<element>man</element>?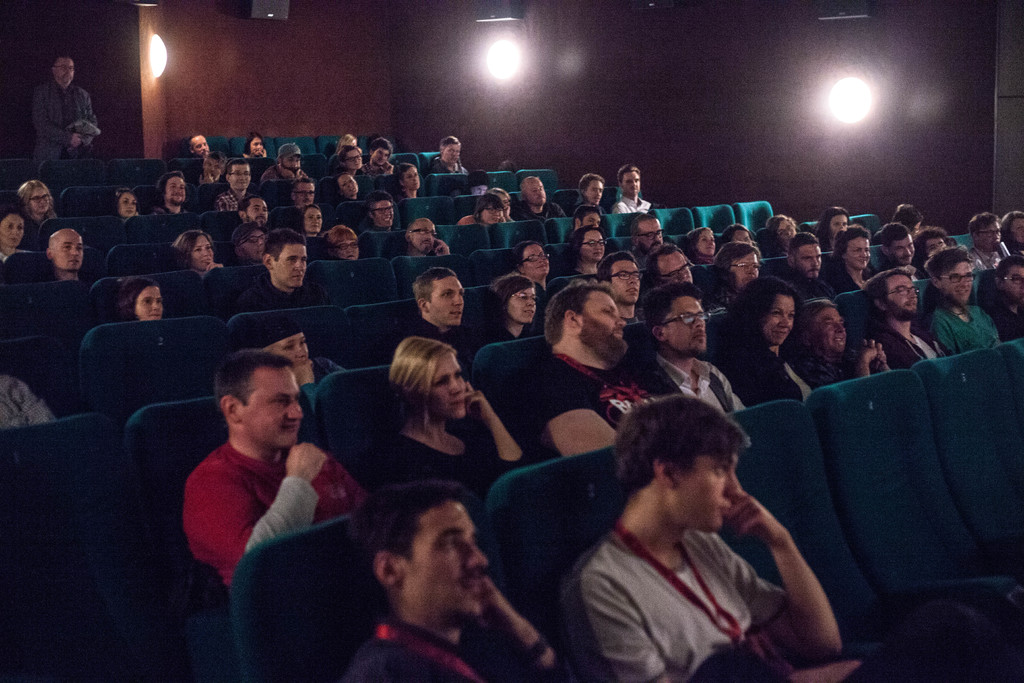
964:208:1002:272
